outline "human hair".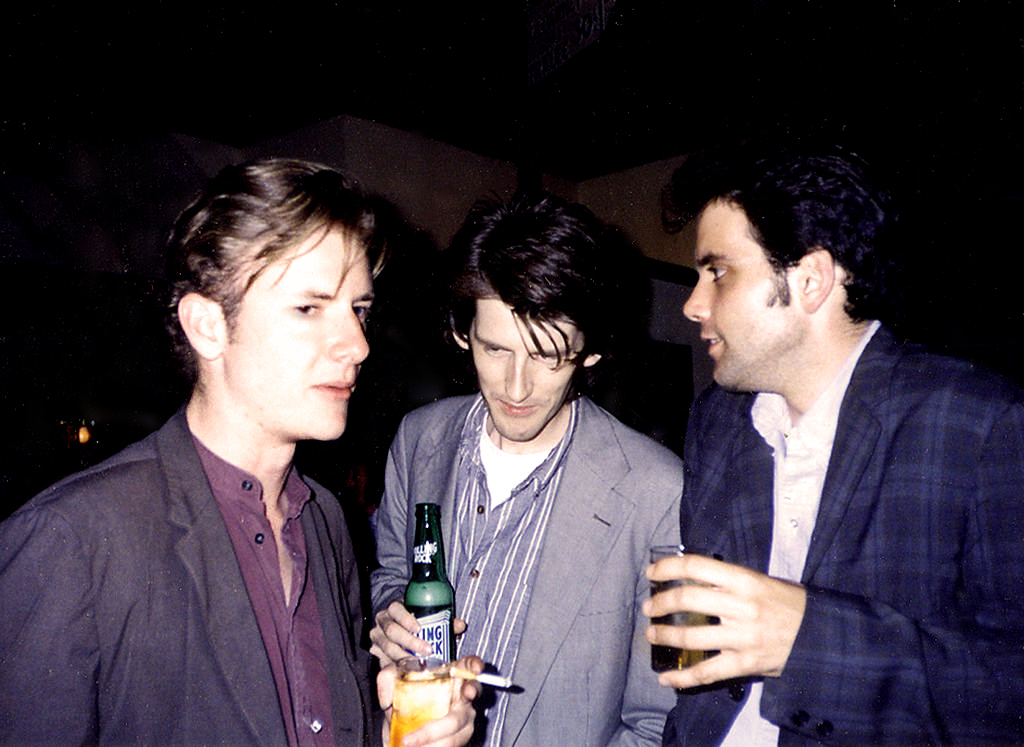
Outline: (left=443, top=191, right=618, bottom=356).
